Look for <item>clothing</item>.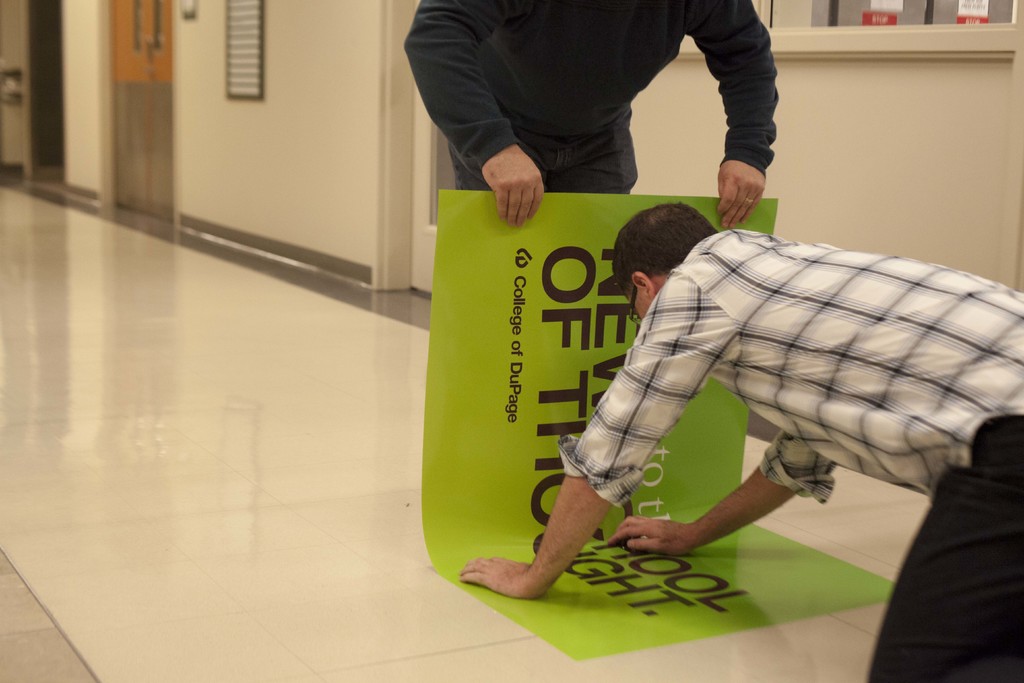
Found: [867, 414, 1023, 682].
